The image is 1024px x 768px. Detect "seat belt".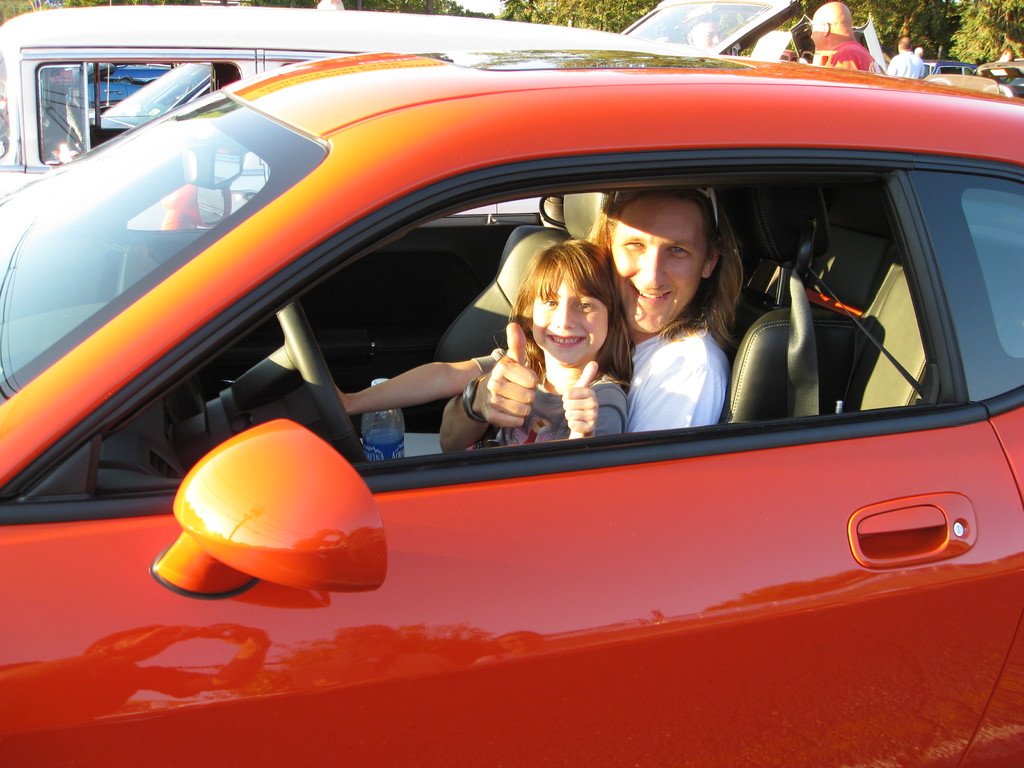
Detection: select_region(781, 266, 819, 418).
